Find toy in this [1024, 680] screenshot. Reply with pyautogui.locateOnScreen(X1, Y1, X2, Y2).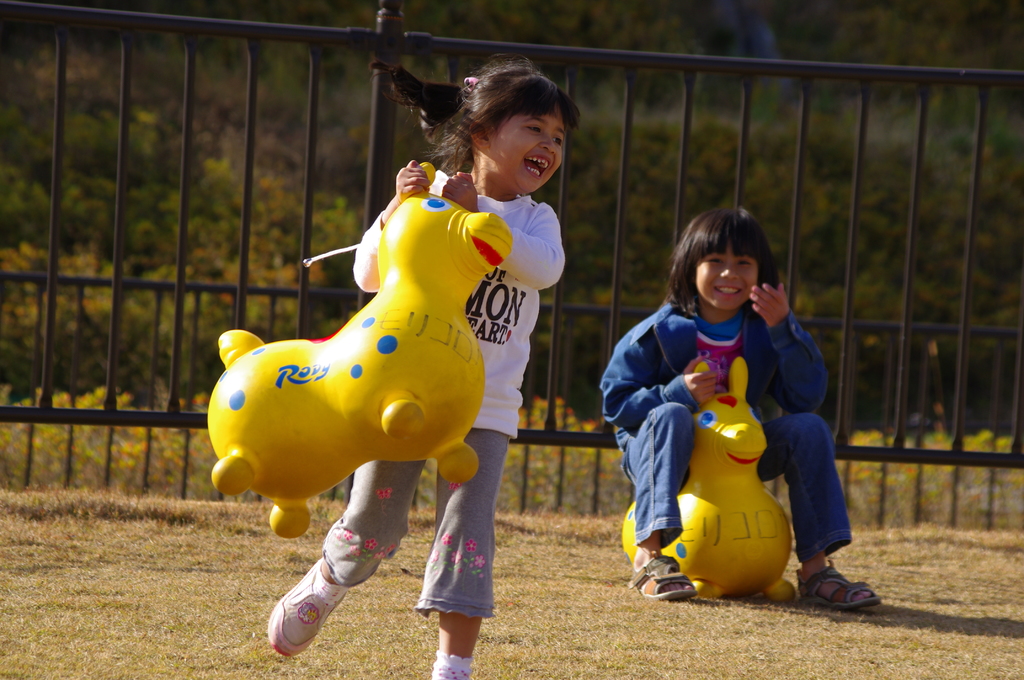
pyautogui.locateOnScreen(617, 371, 799, 620).
